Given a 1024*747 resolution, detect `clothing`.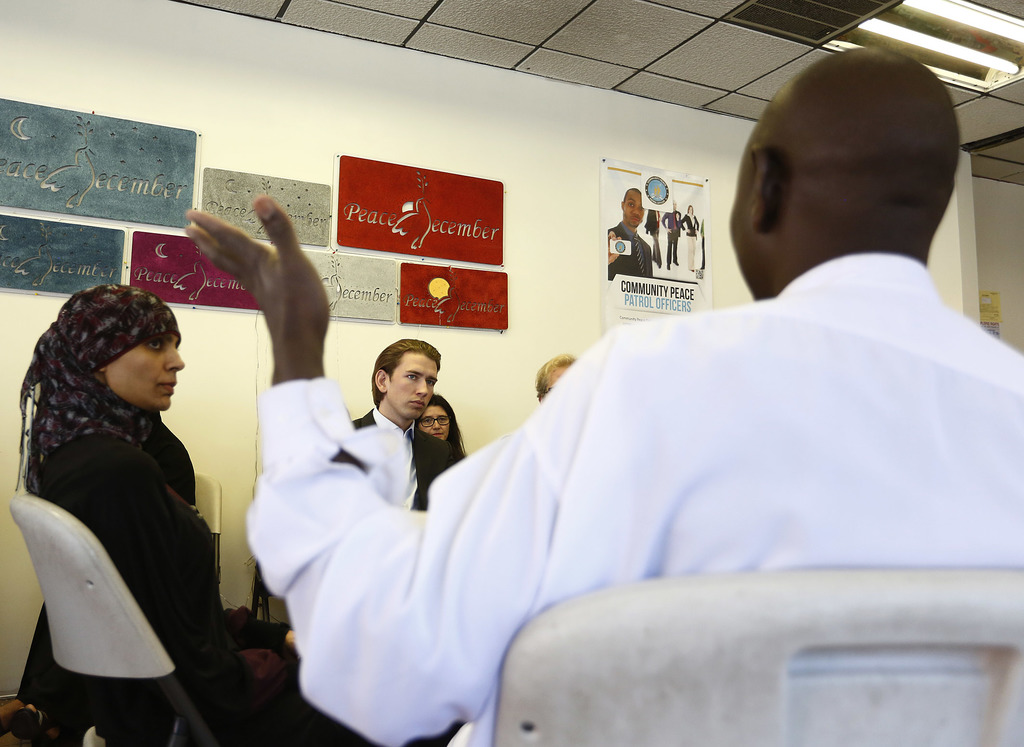
[left=240, top=248, right=1023, bottom=746].
